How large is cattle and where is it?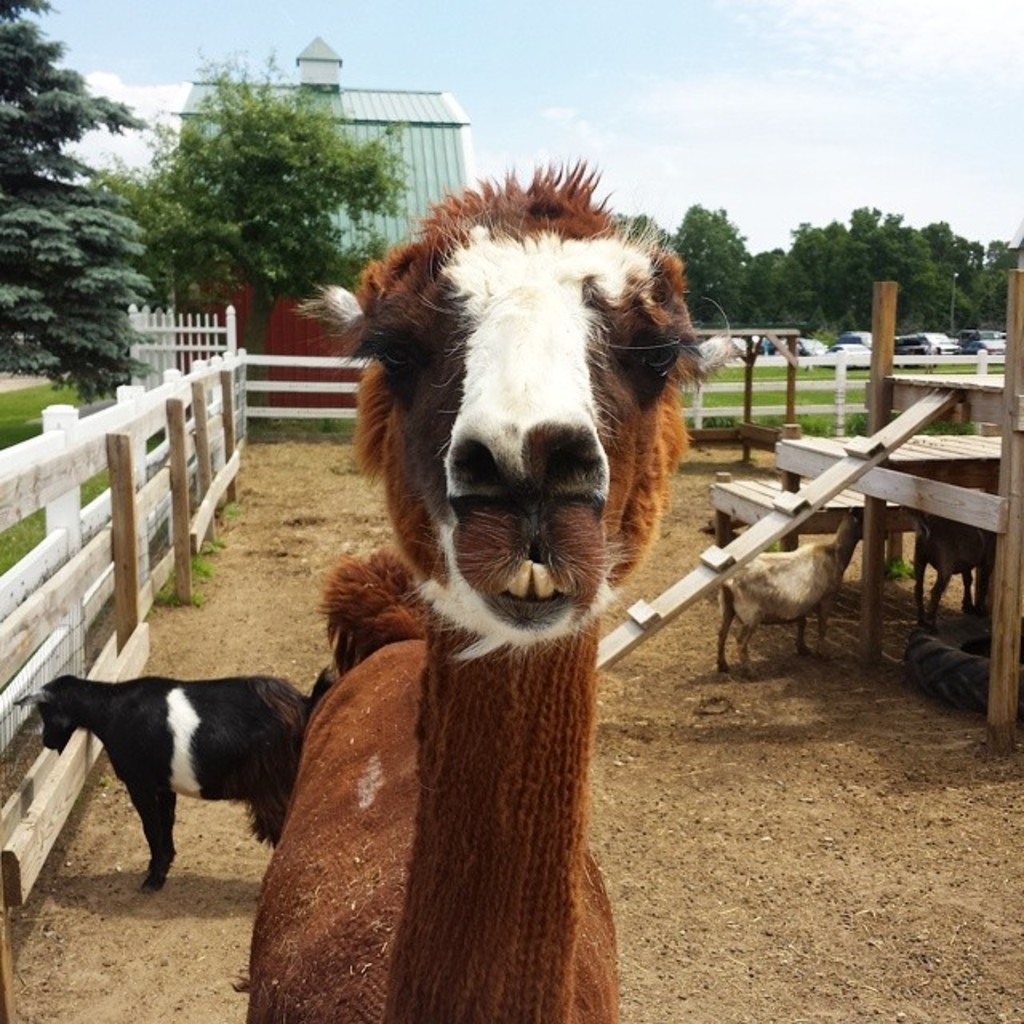
Bounding box: 14,658,341,893.
